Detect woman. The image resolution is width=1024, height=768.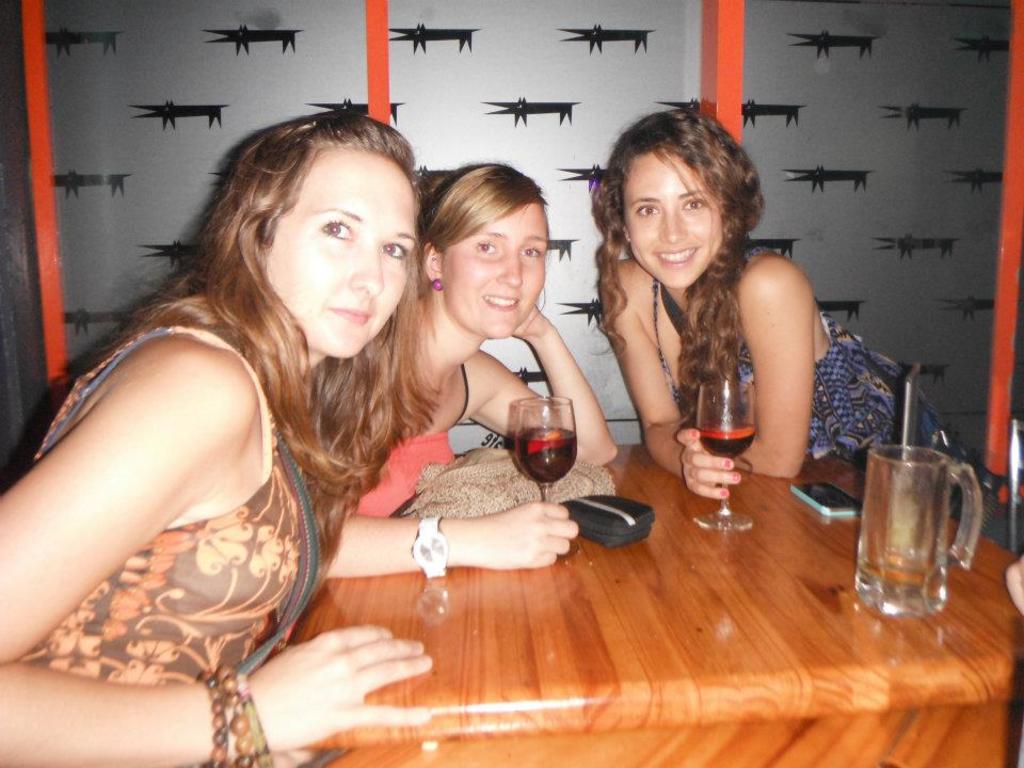
[x1=591, y1=106, x2=957, y2=500].
